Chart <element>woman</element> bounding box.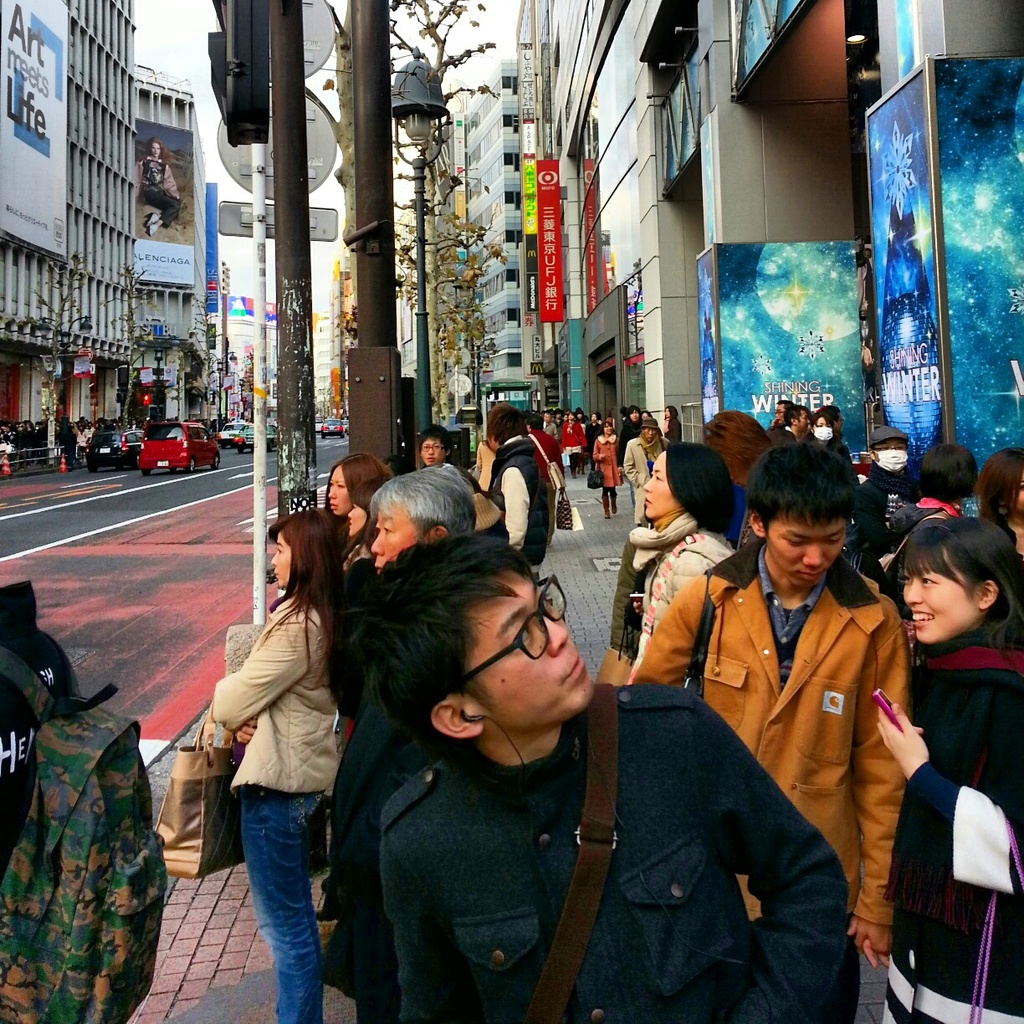
Charted: l=871, t=519, r=1023, b=1023.
